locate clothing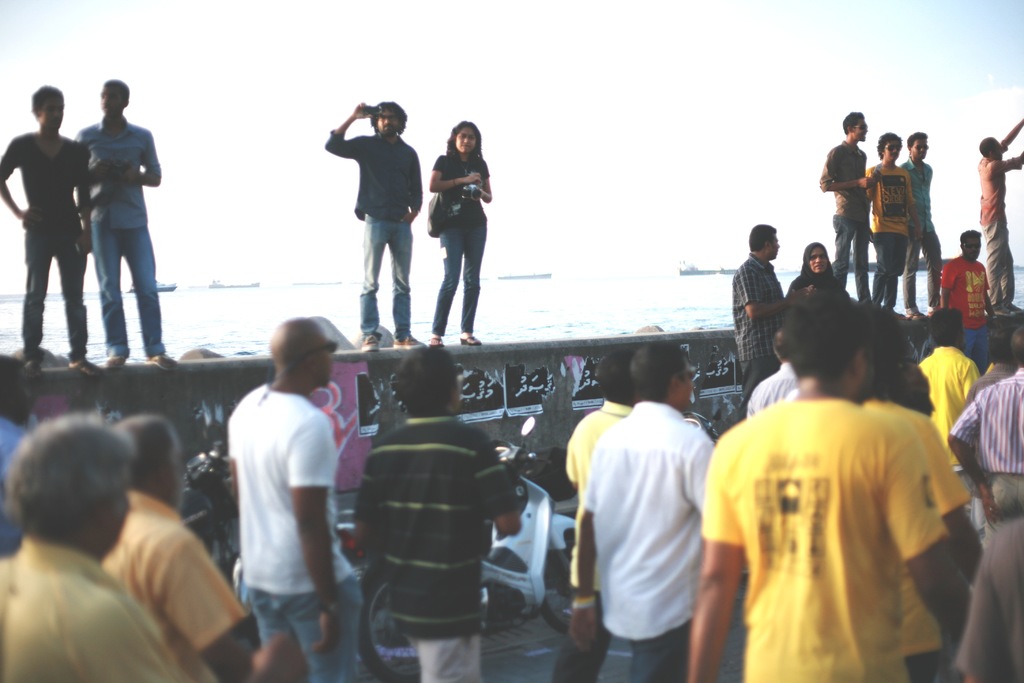
bbox=(865, 162, 917, 307)
